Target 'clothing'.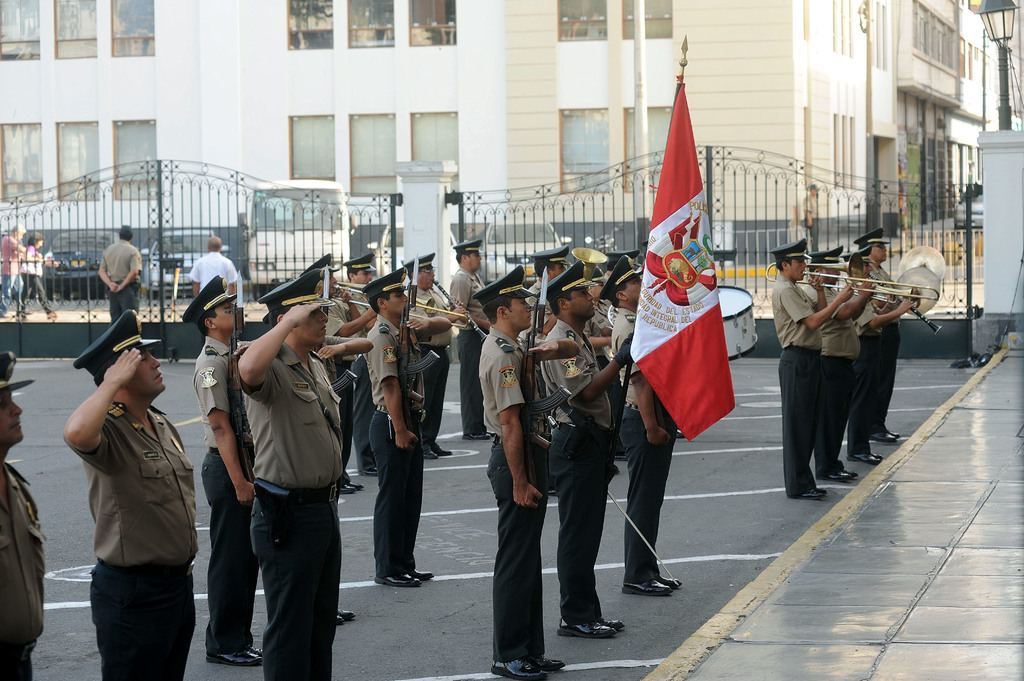
Target region: [x1=3, y1=237, x2=25, y2=314].
